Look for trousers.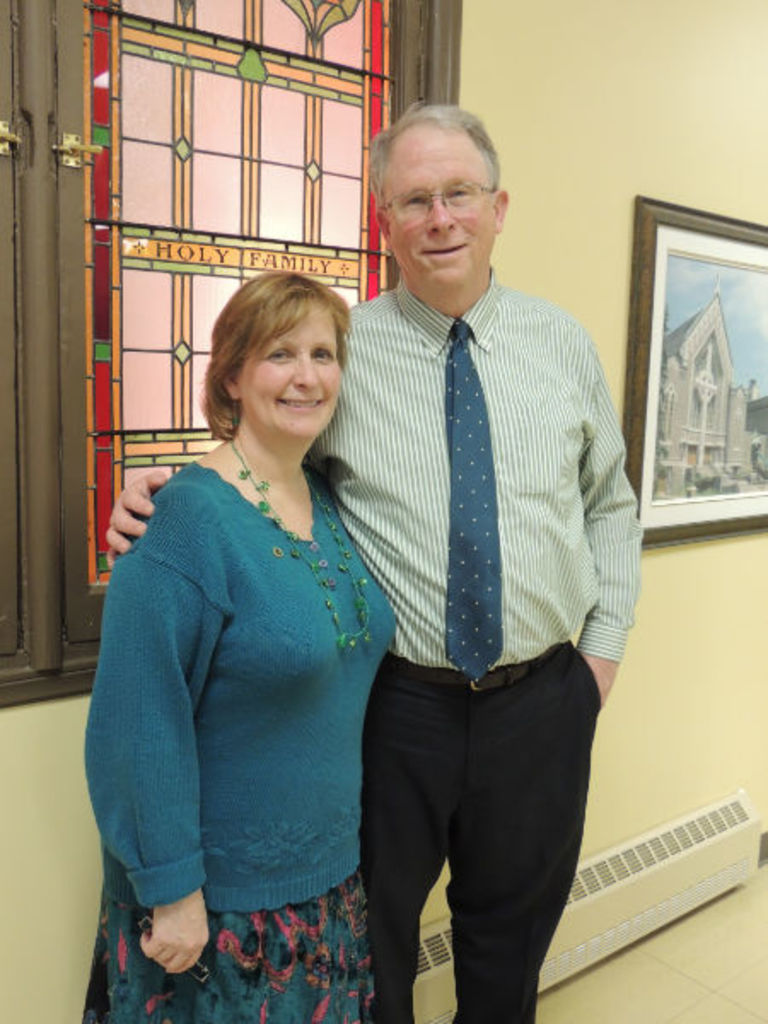
Found: rect(362, 630, 616, 1022).
